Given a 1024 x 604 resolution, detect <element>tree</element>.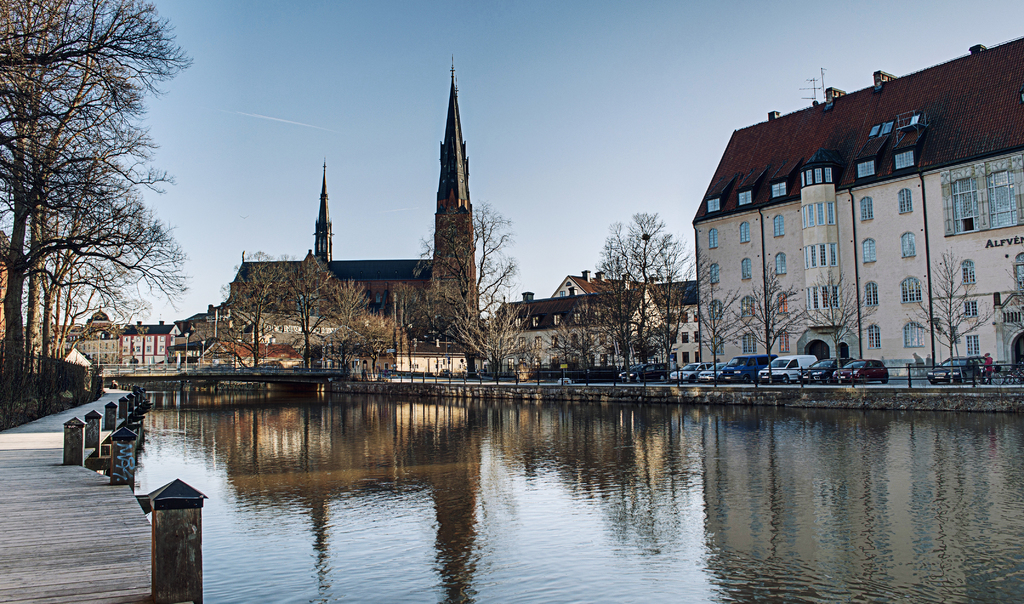
[582, 206, 691, 379].
